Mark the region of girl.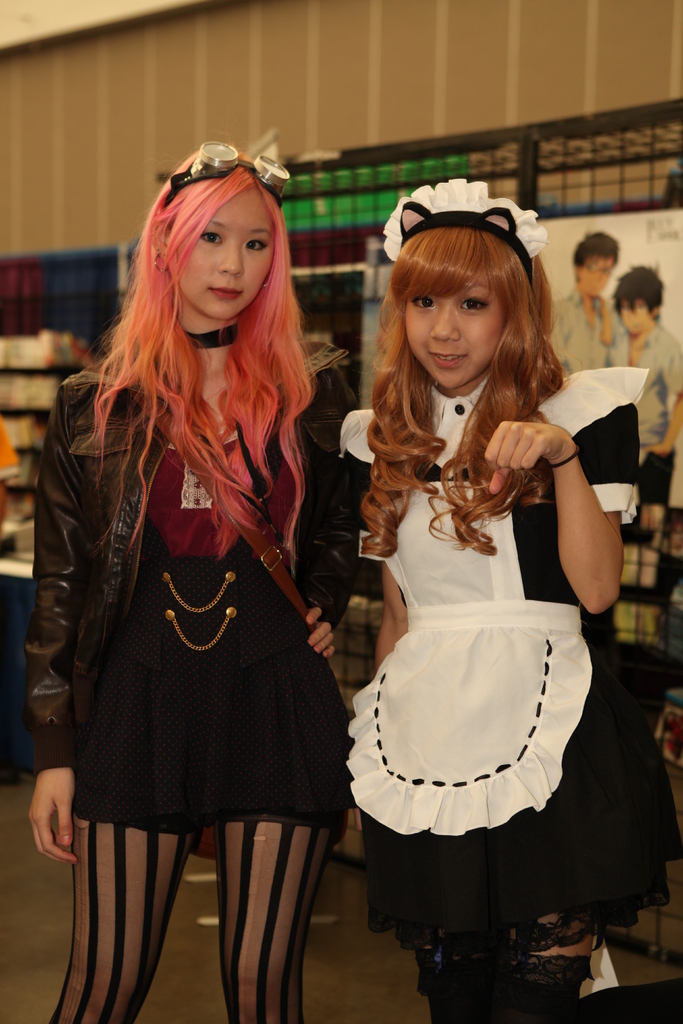
Region: [left=22, top=137, right=372, bottom=1023].
